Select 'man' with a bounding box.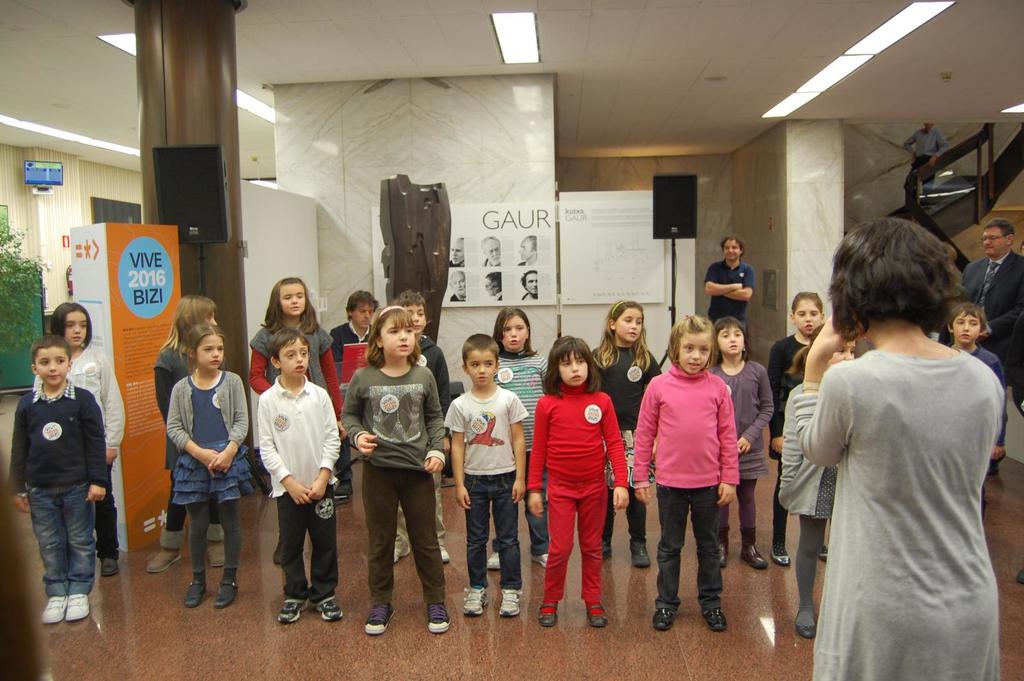
<region>958, 220, 1023, 402</region>.
